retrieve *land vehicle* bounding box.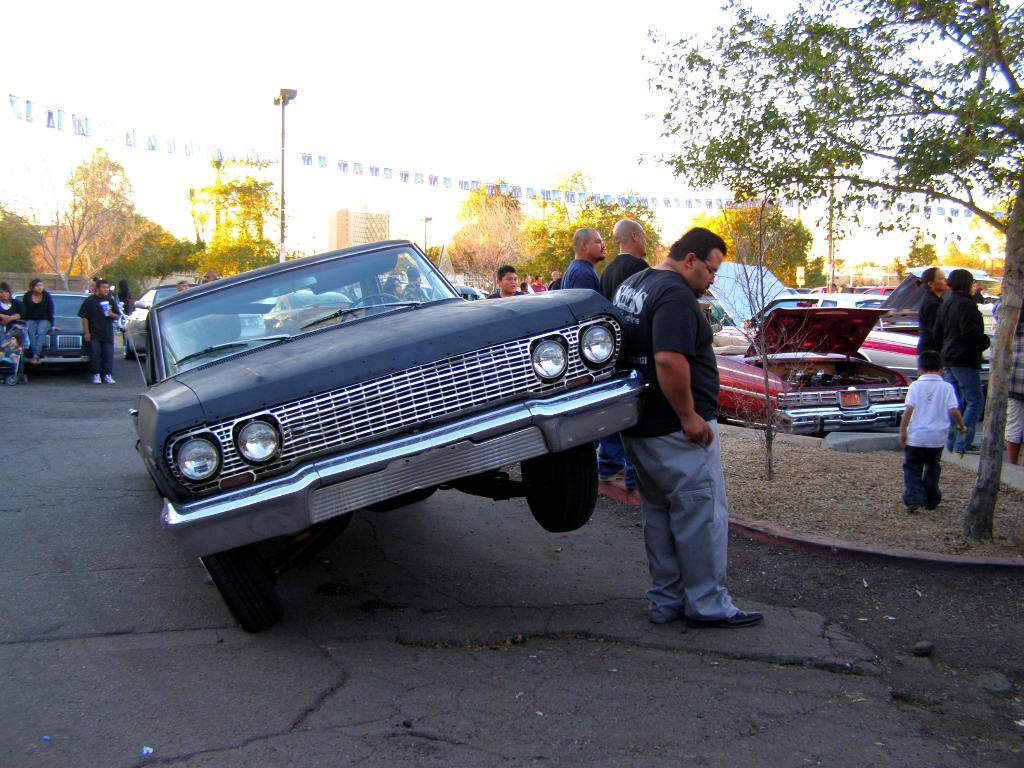
Bounding box: [x1=120, y1=282, x2=202, y2=358].
